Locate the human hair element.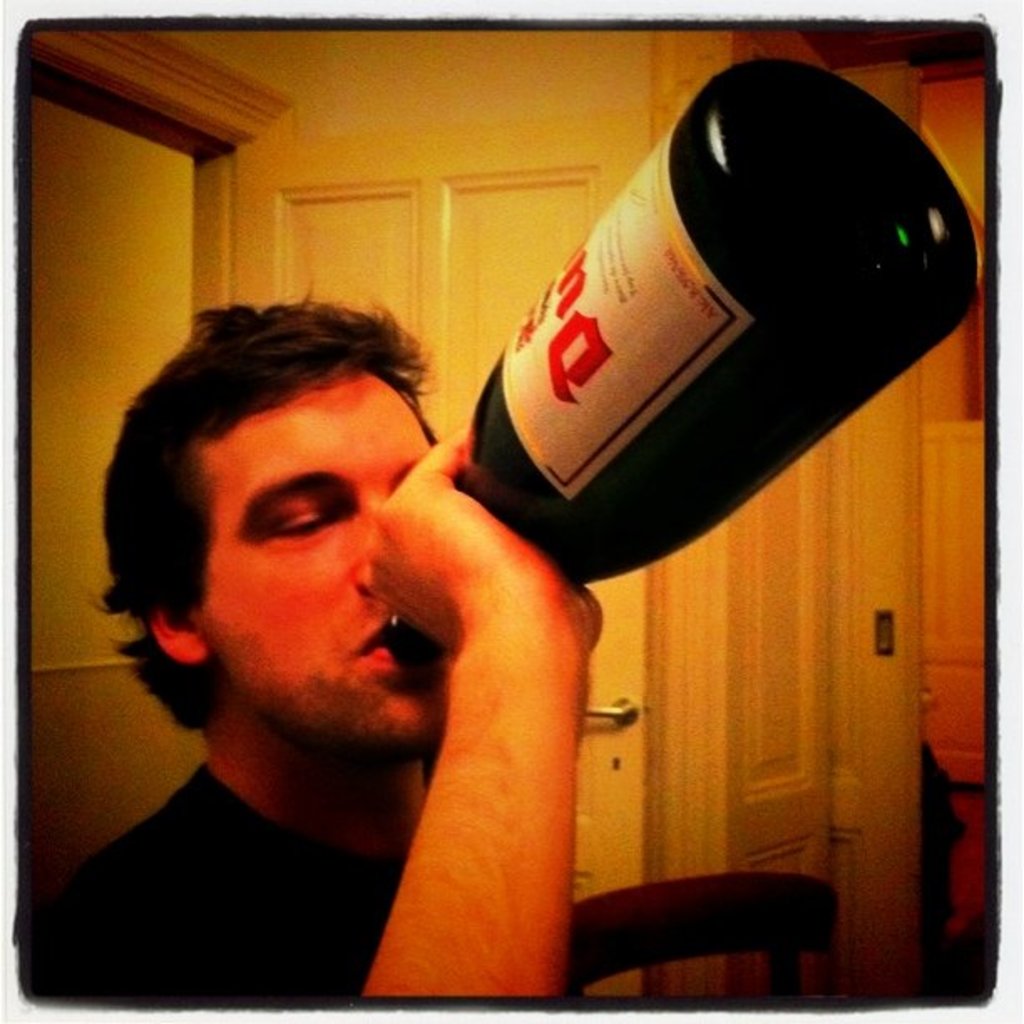
Element bbox: <region>84, 278, 437, 728</region>.
